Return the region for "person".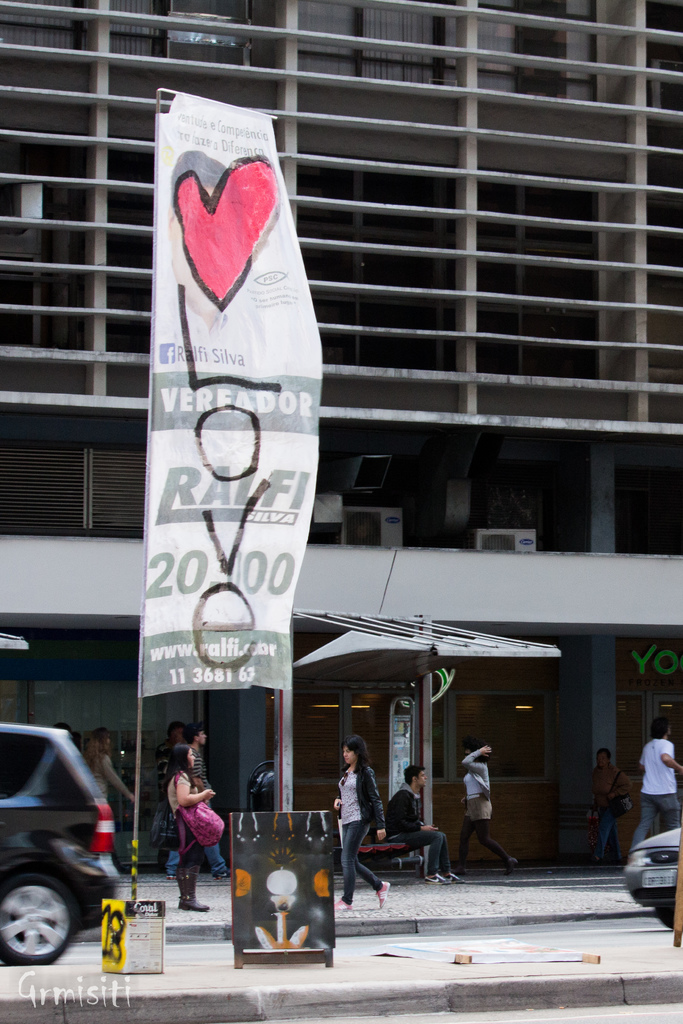
163, 738, 213, 909.
